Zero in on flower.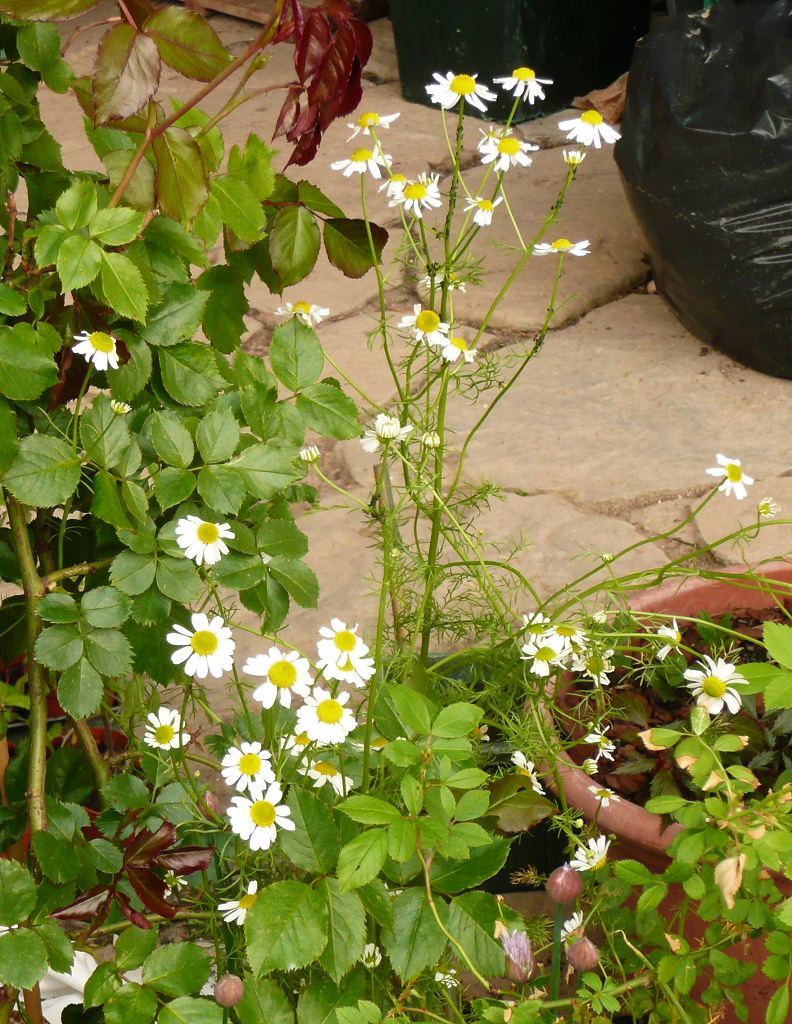
Zeroed in: pyautogui.locateOnScreen(512, 607, 548, 630).
